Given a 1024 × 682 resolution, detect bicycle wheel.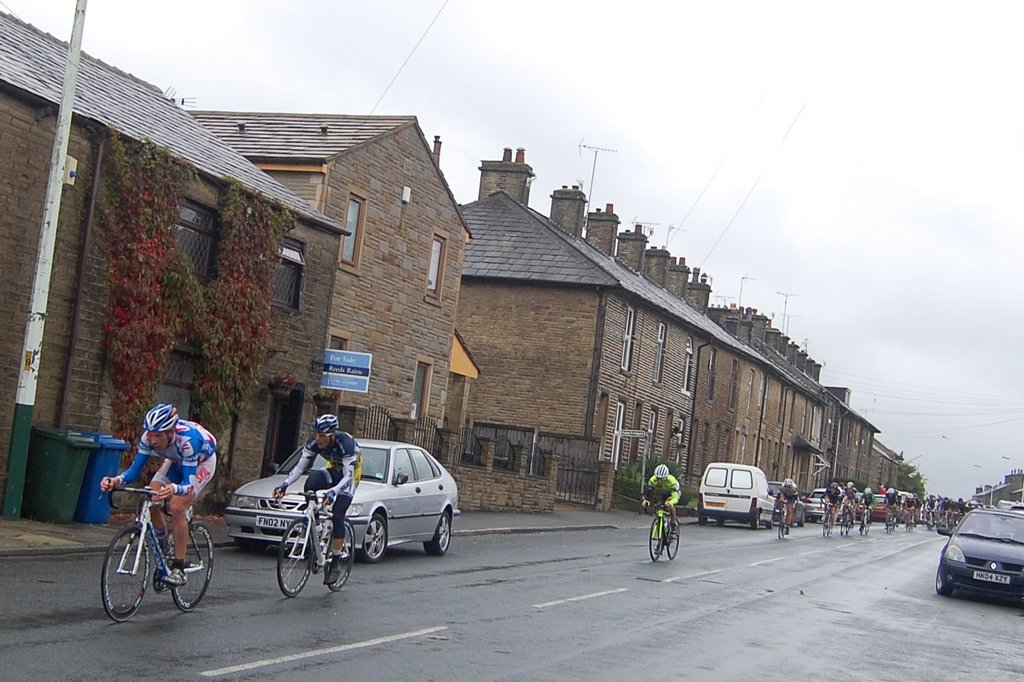
left=821, top=514, right=827, bottom=537.
